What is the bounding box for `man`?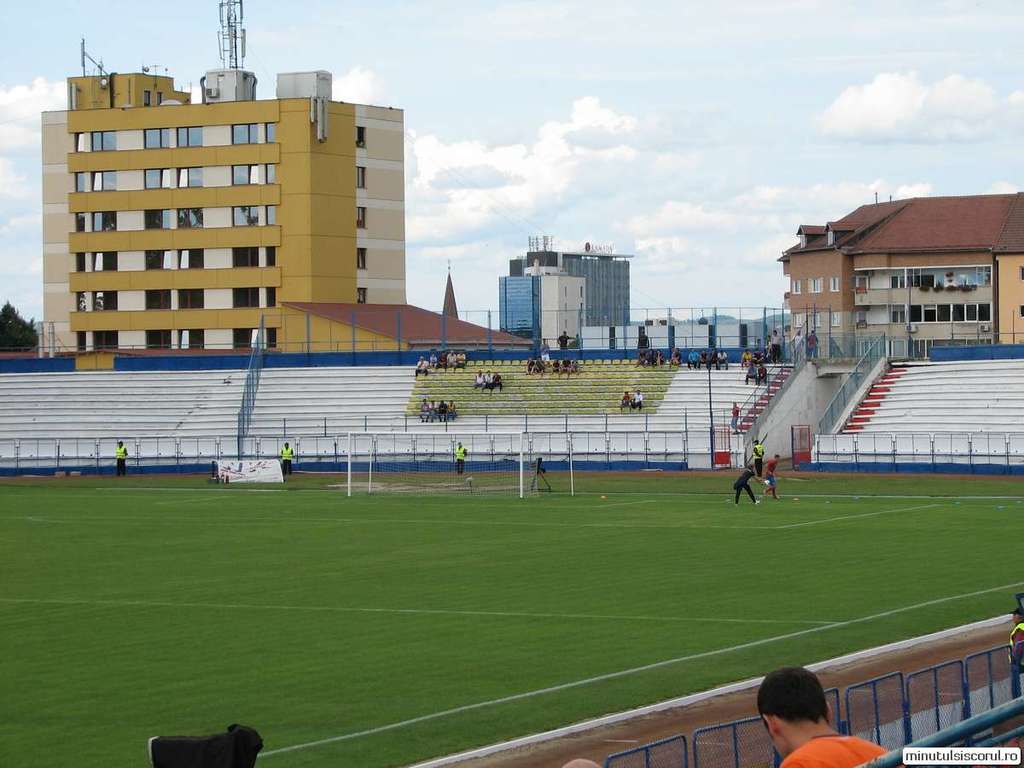
crop(489, 369, 503, 390).
